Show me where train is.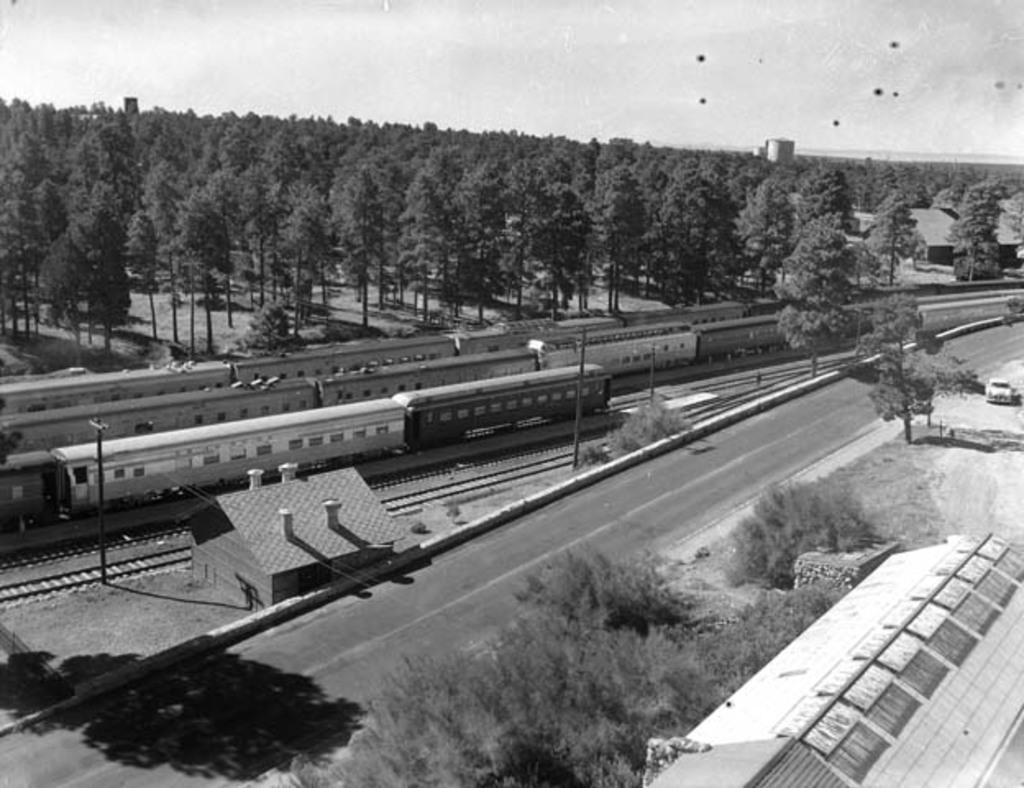
train is at left=0, top=299, right=747, bottom=410.
